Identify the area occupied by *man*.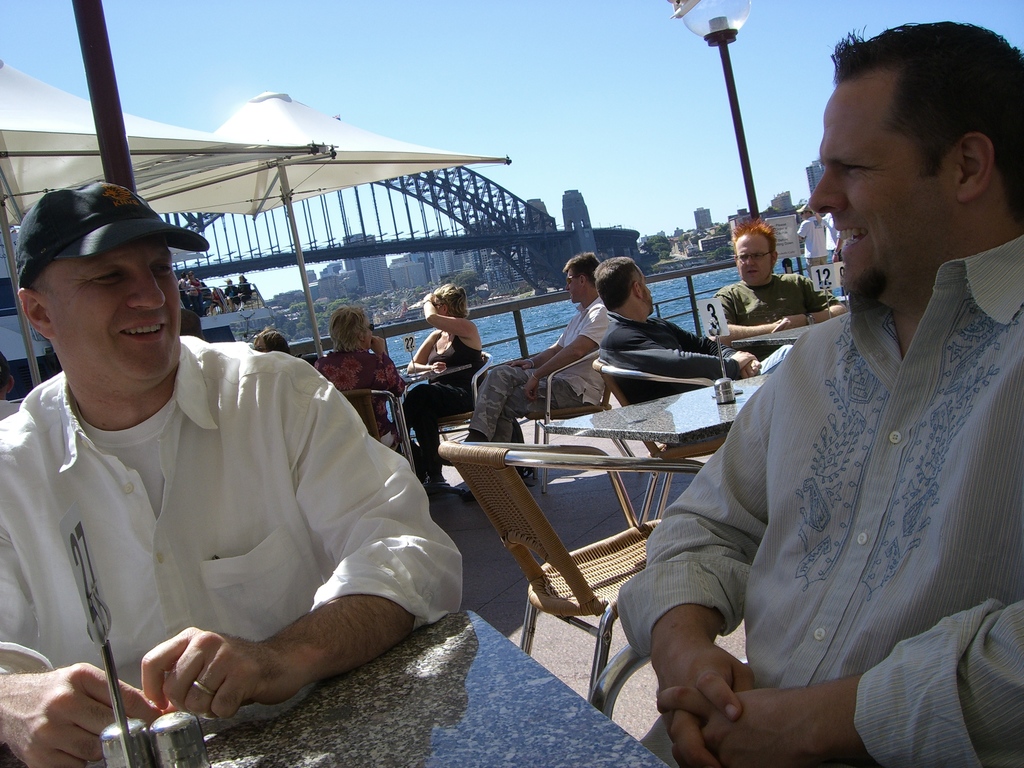
Area: 792 205 827 280.
